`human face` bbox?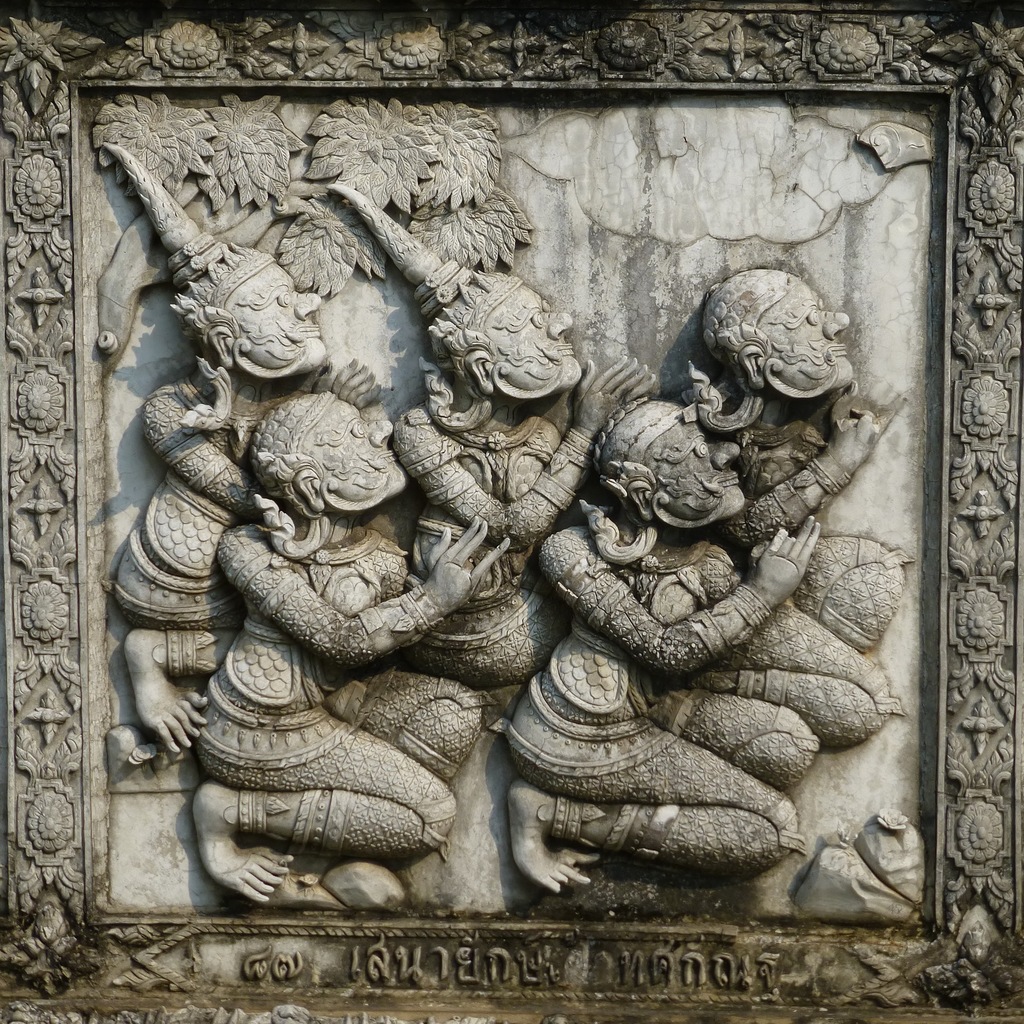
(x1=235, y1=258, x2=321, y2=365)
